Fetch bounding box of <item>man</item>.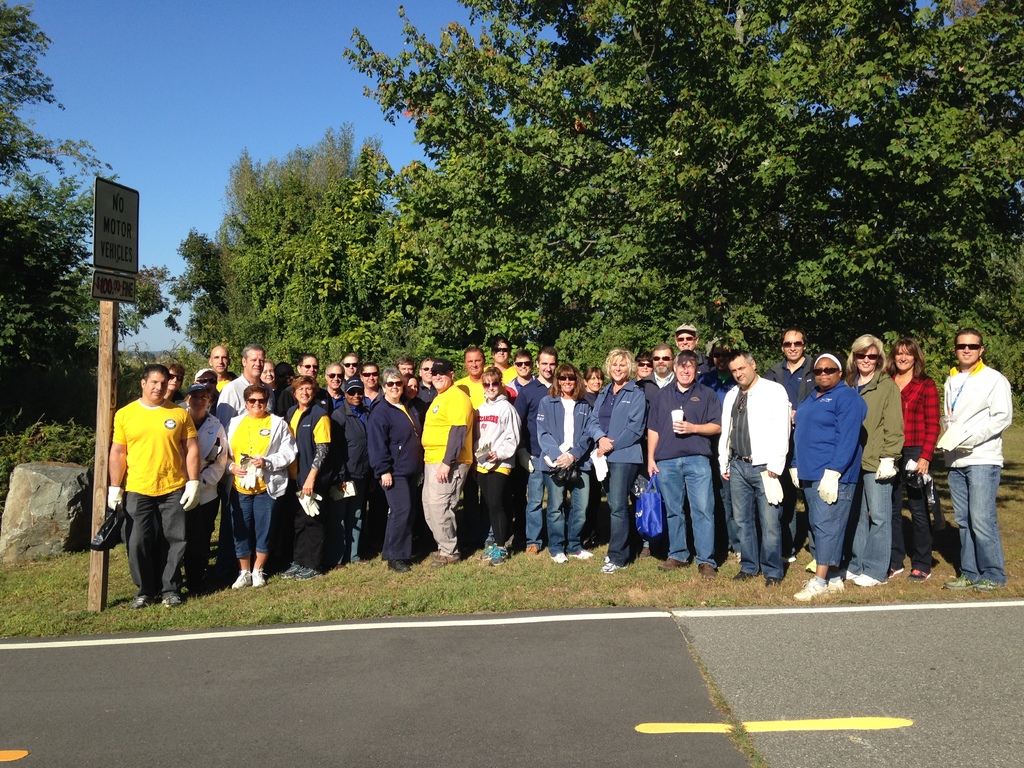
Bbox: (337,352,364,387).
